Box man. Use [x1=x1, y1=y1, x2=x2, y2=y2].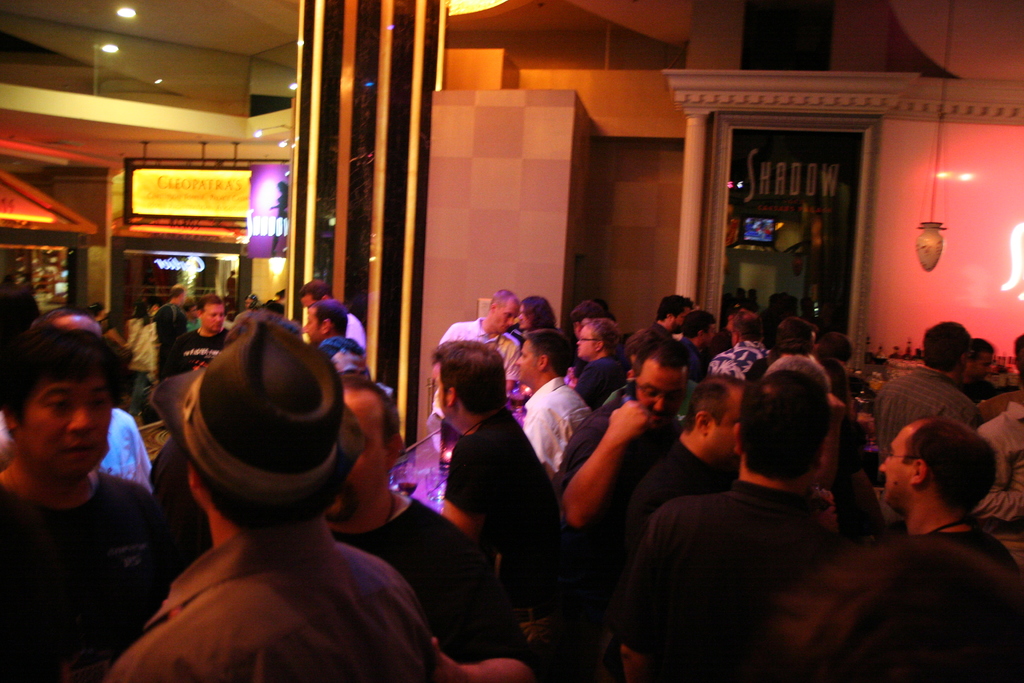
[x1=874, y1=322, x2=980, y2=454].
